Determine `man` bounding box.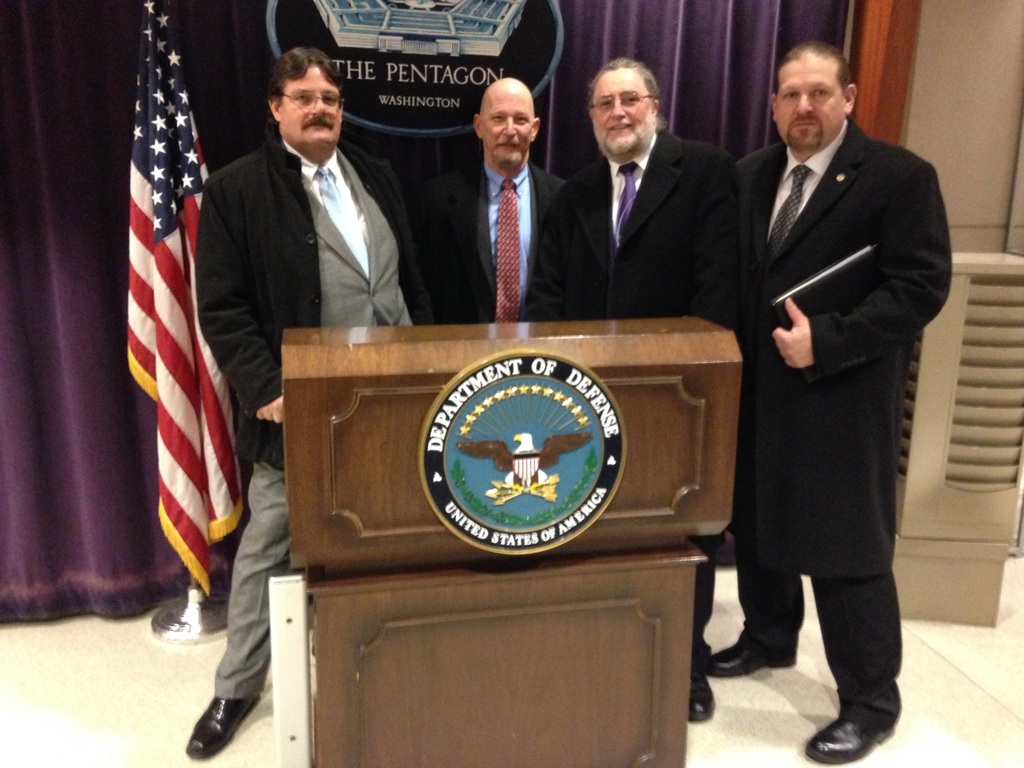
Determined: 701, 24, 945, 737.
